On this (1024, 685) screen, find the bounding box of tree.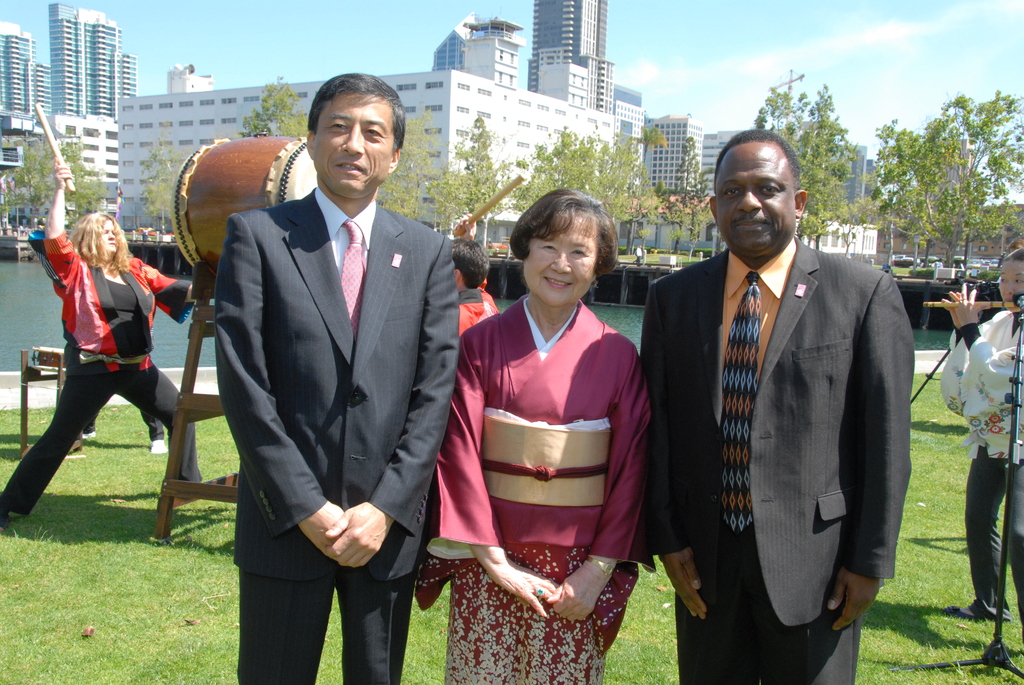
Bounding box: select_region(274, 106, 311, 135).
